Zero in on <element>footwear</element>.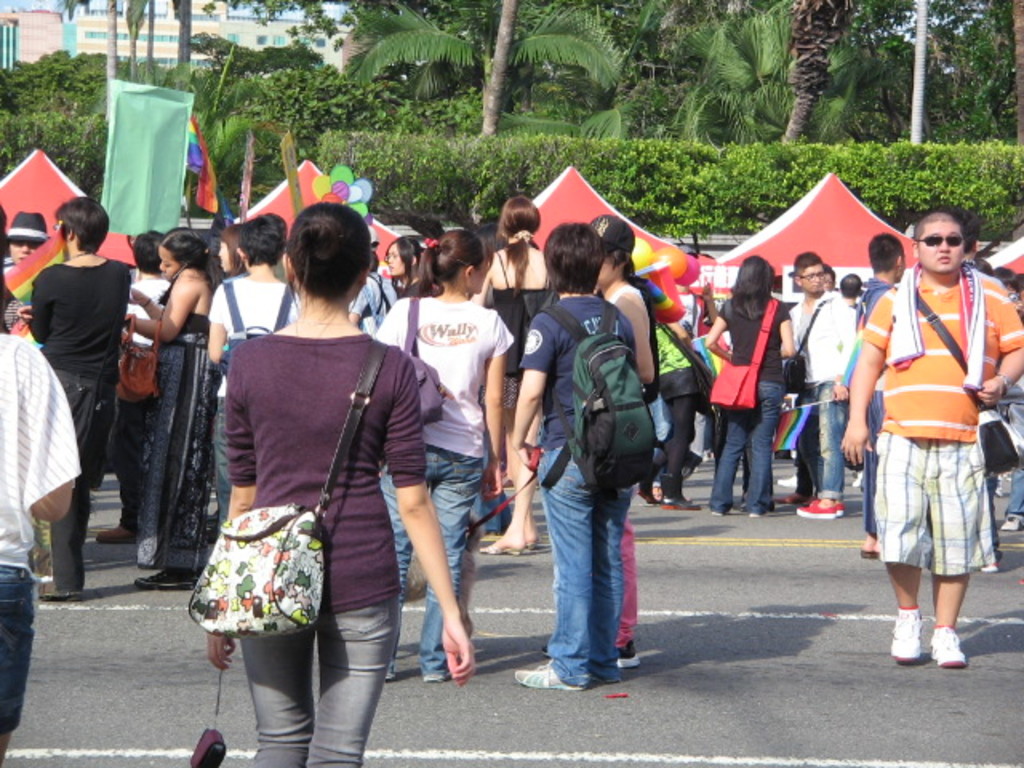
Zeroed in: 32 579 82 603.
